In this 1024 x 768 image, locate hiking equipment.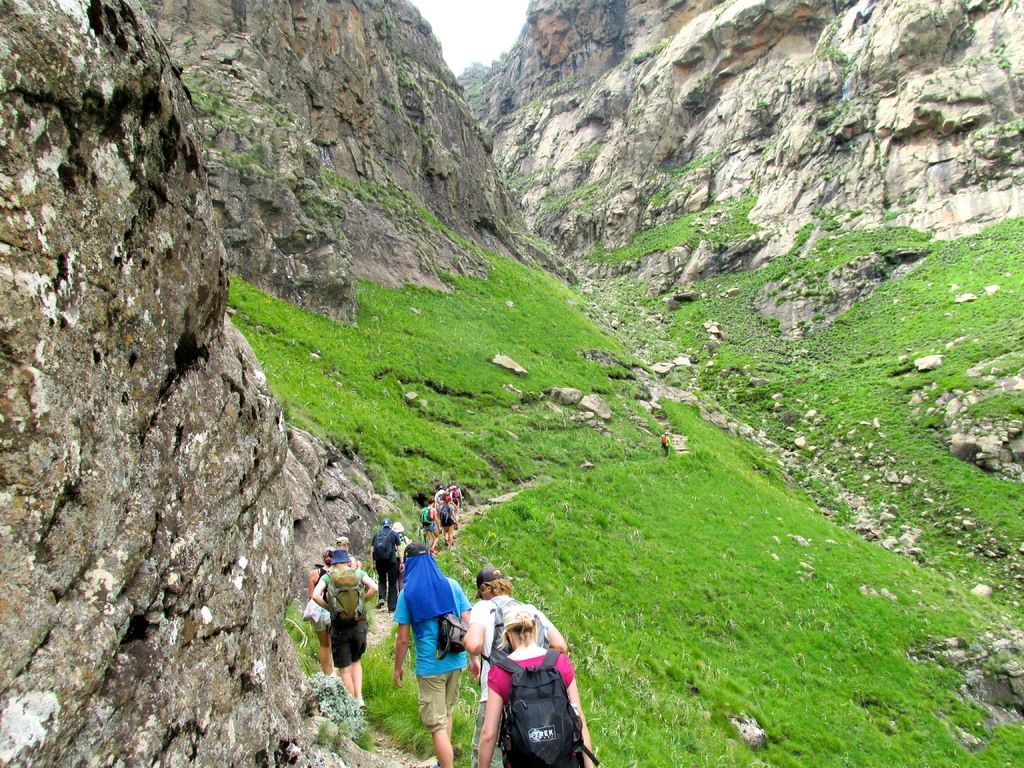
Bounding box: BBox(325, 570, 370, 630).
